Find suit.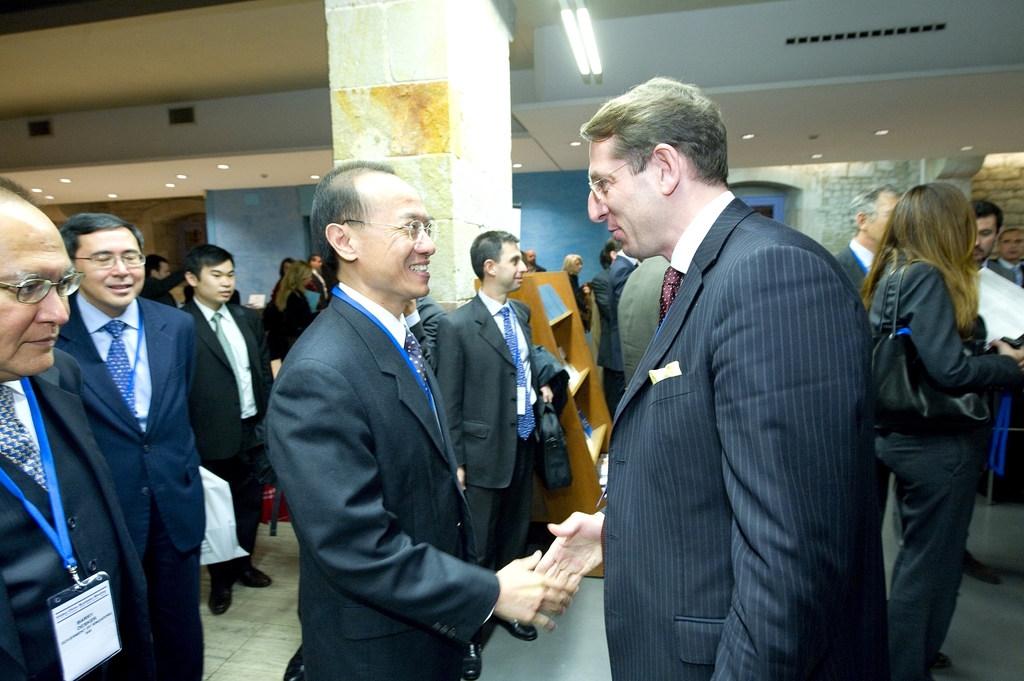
box=[430, 289, 555, 572].
